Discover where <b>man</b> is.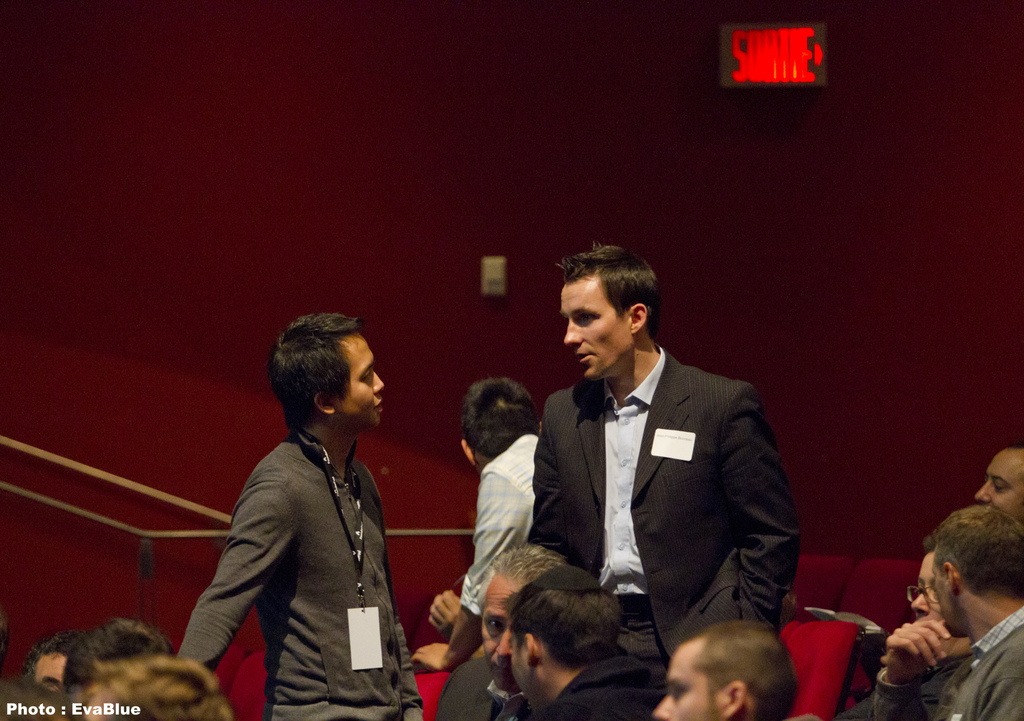
Discovered at 808 542 970 720.
